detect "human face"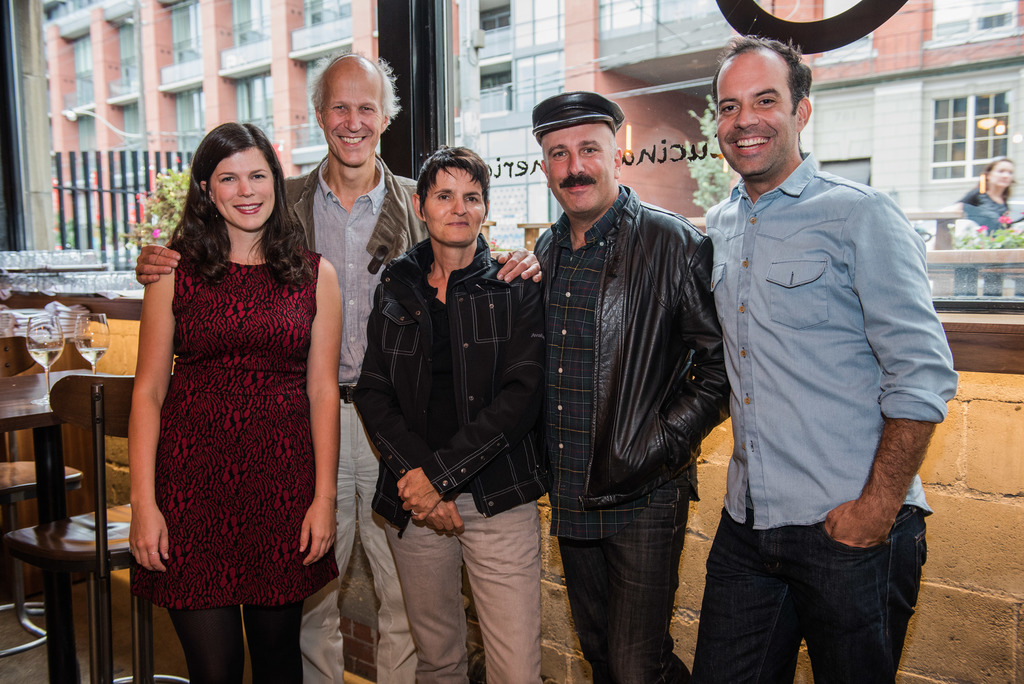
x1=320, y1=65, x2=385, y2=168
